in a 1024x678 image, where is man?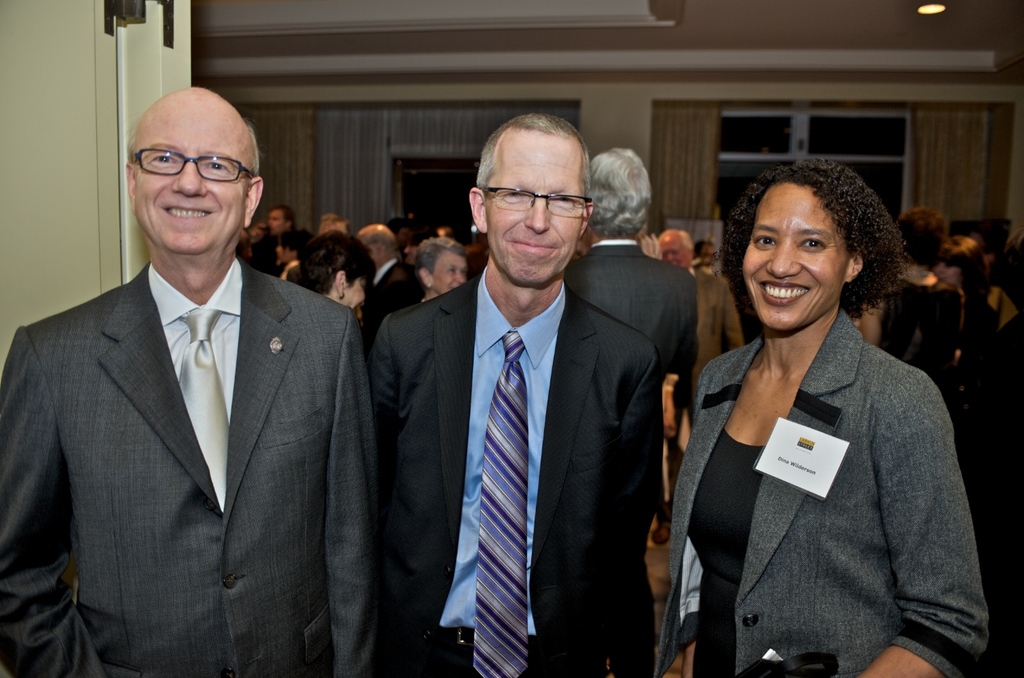
x1=569 y1=150 x2=697 y2=432.
